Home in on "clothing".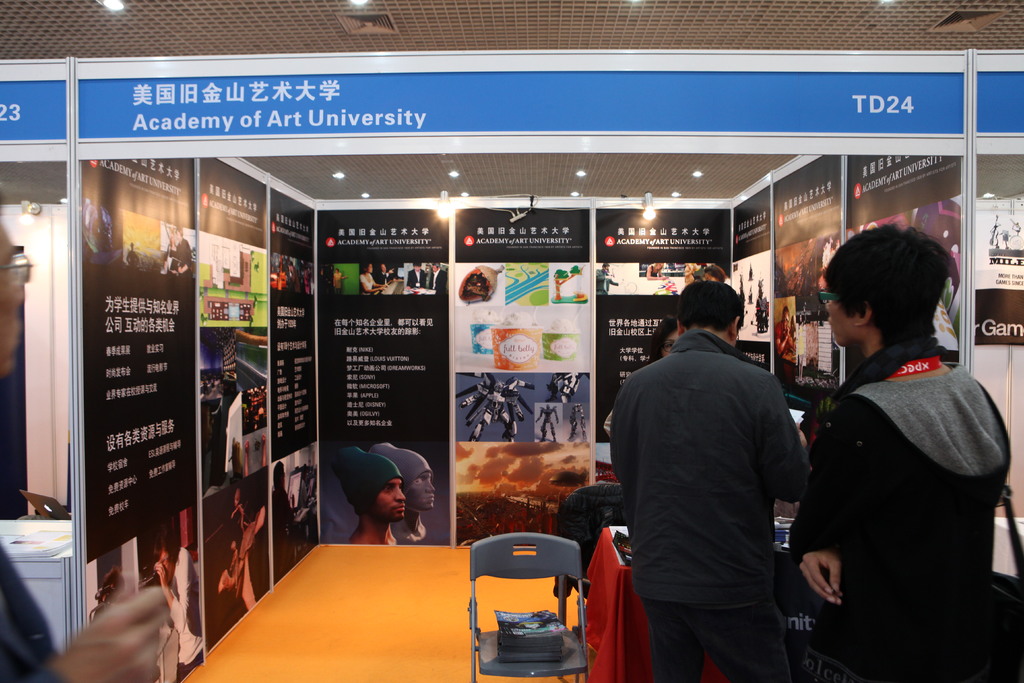
Homed in at select_region(0, 544, 67, 682).
